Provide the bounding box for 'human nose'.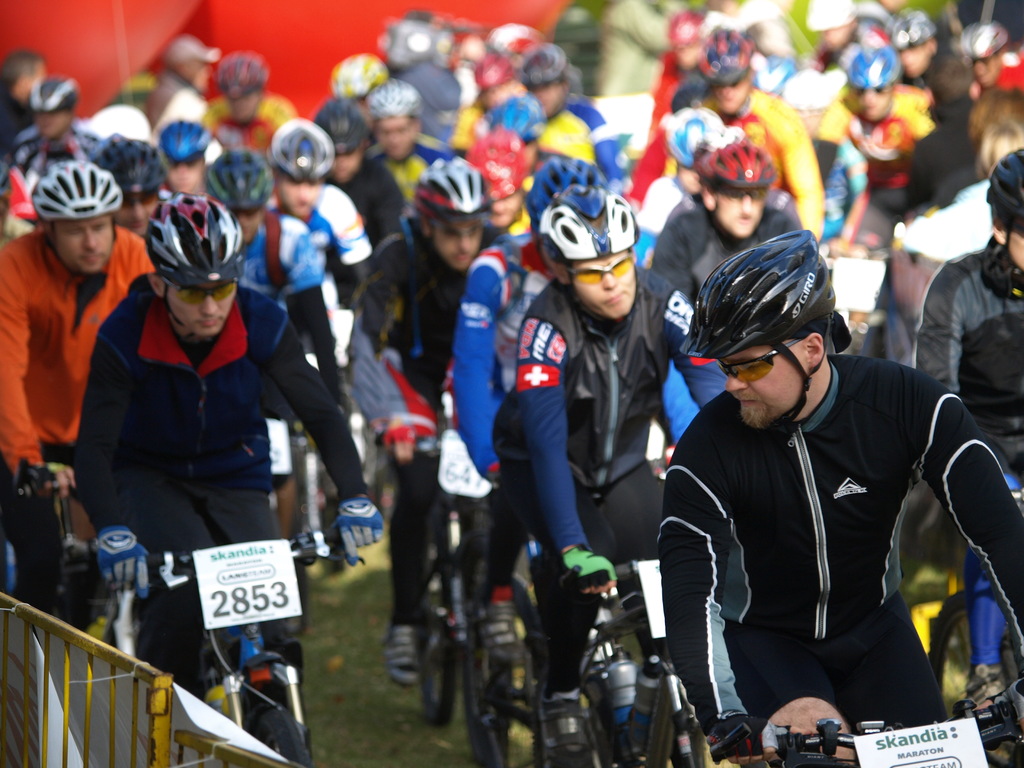
region(739, 193, 752, 214).
